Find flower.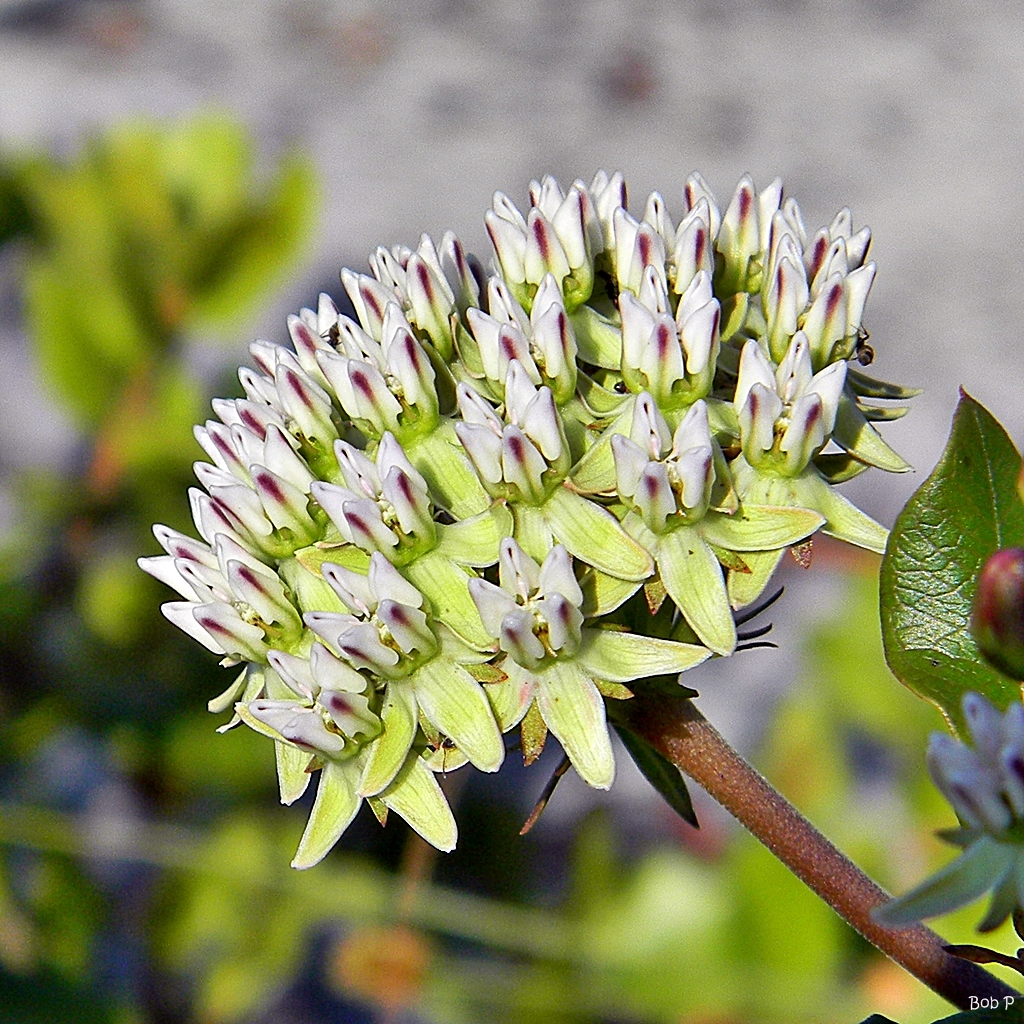
<region>167, 172, 929, 870</region>.
